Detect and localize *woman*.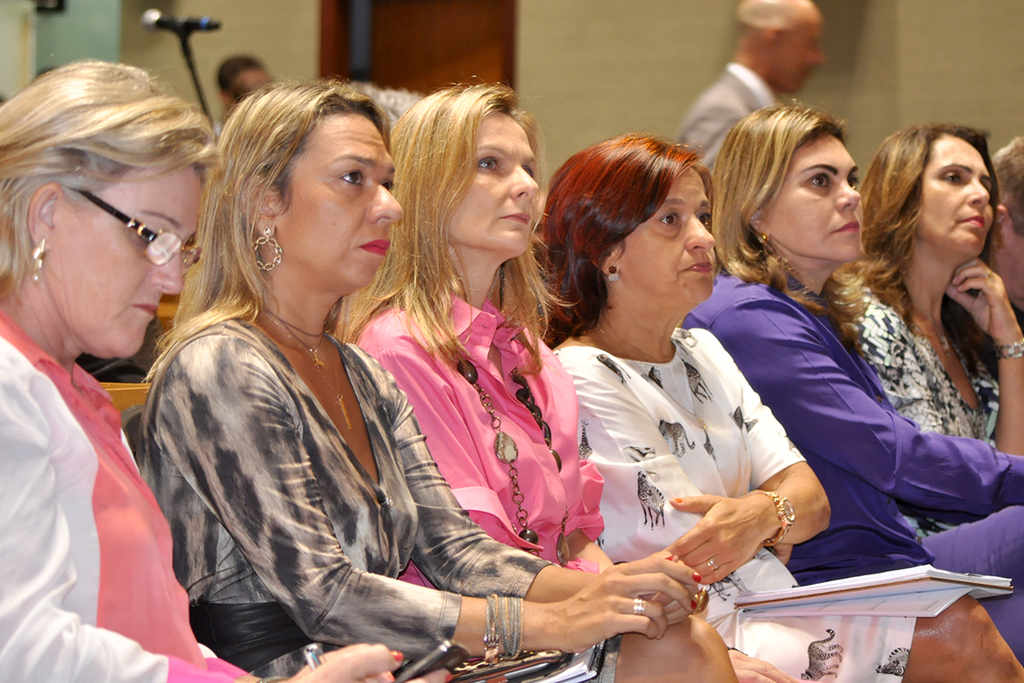
Localized at 326, 88, 800, 682.
